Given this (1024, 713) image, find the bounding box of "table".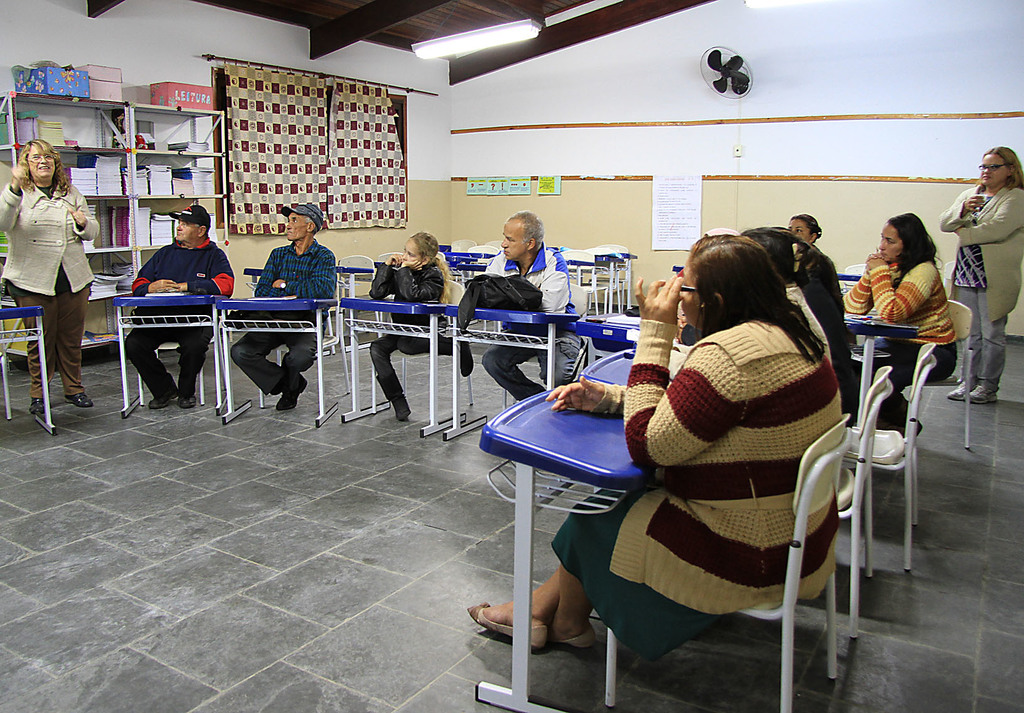
[444, 253, 474, 262].
